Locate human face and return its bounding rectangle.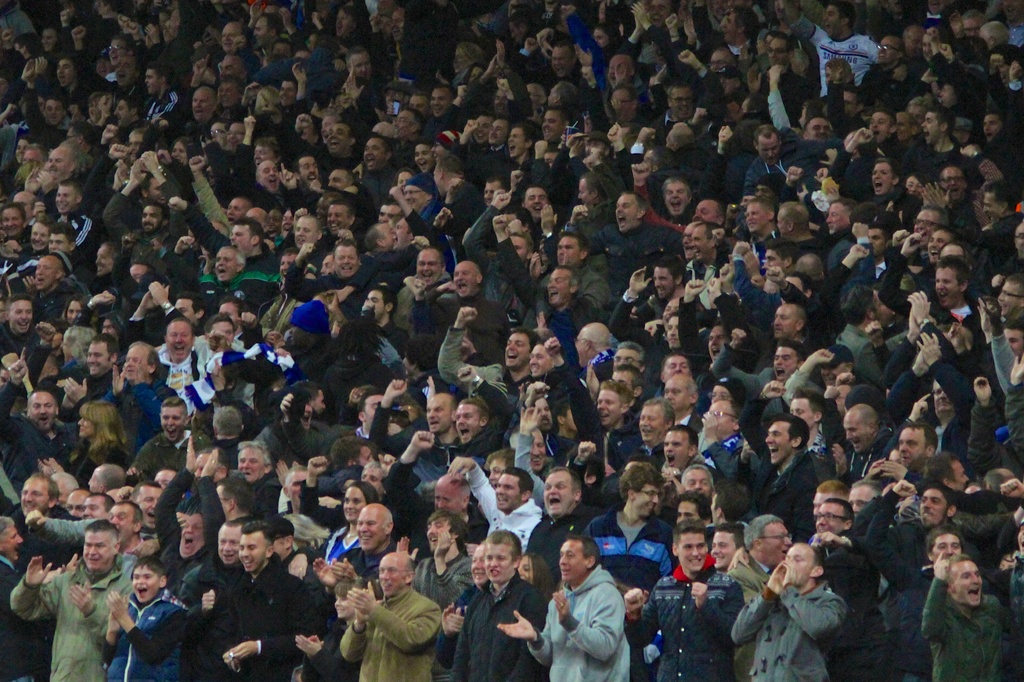
378:204:401:222.
